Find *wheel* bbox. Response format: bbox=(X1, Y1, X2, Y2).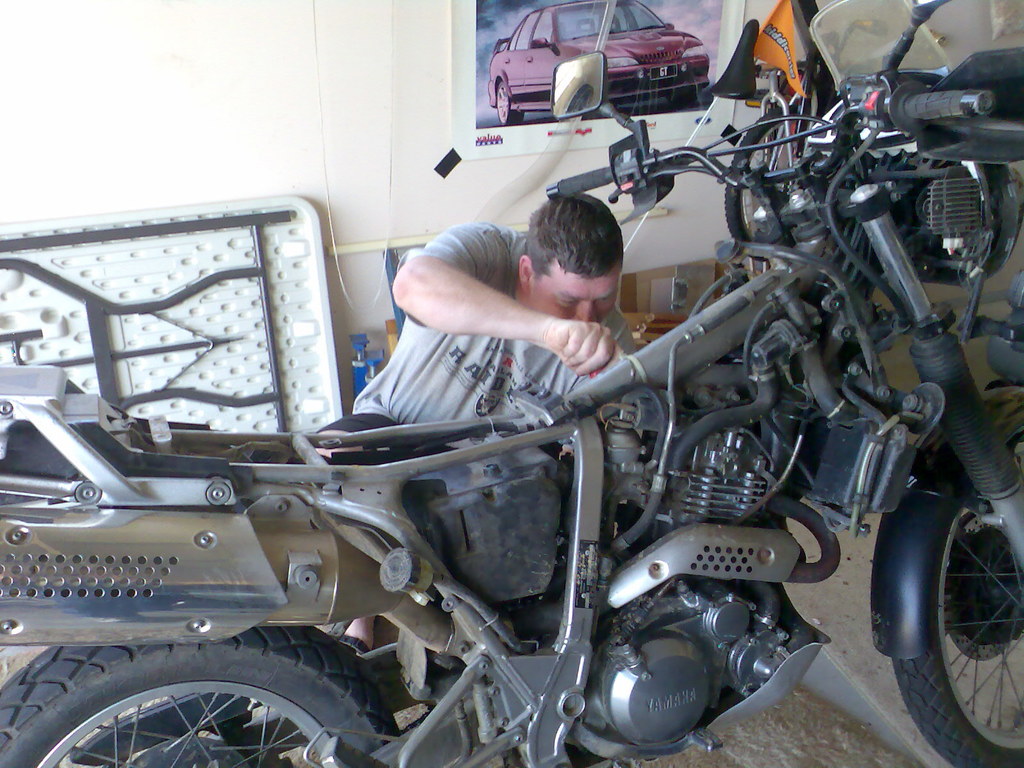
bbox=(0, 624, 402, 767).
